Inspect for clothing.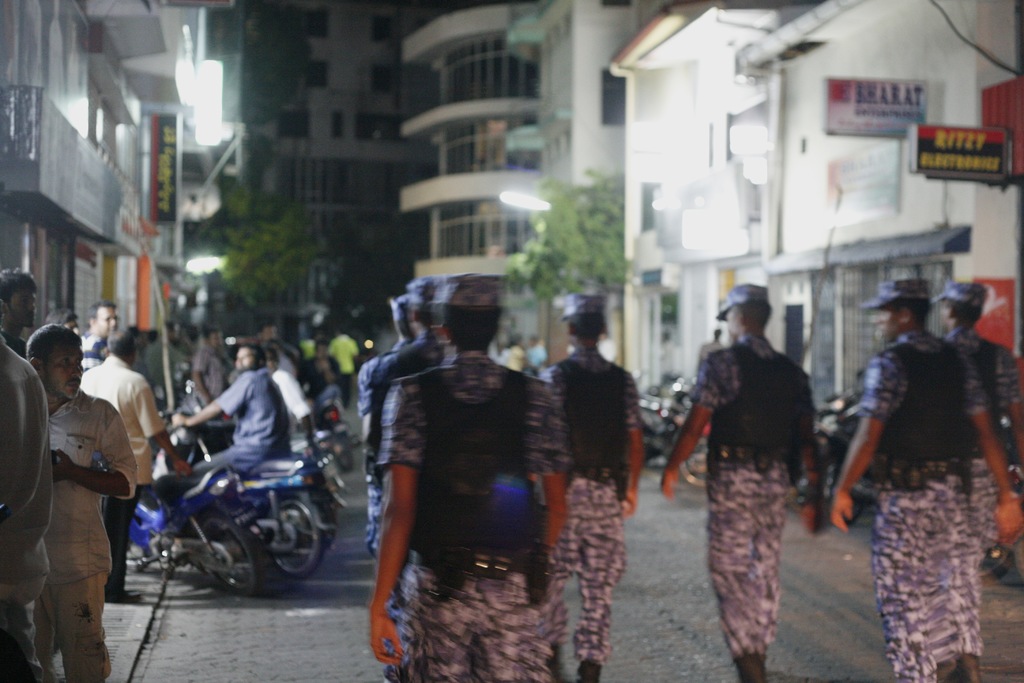
Inspection: x1=82, y1=343, x2=181, y2=588.
